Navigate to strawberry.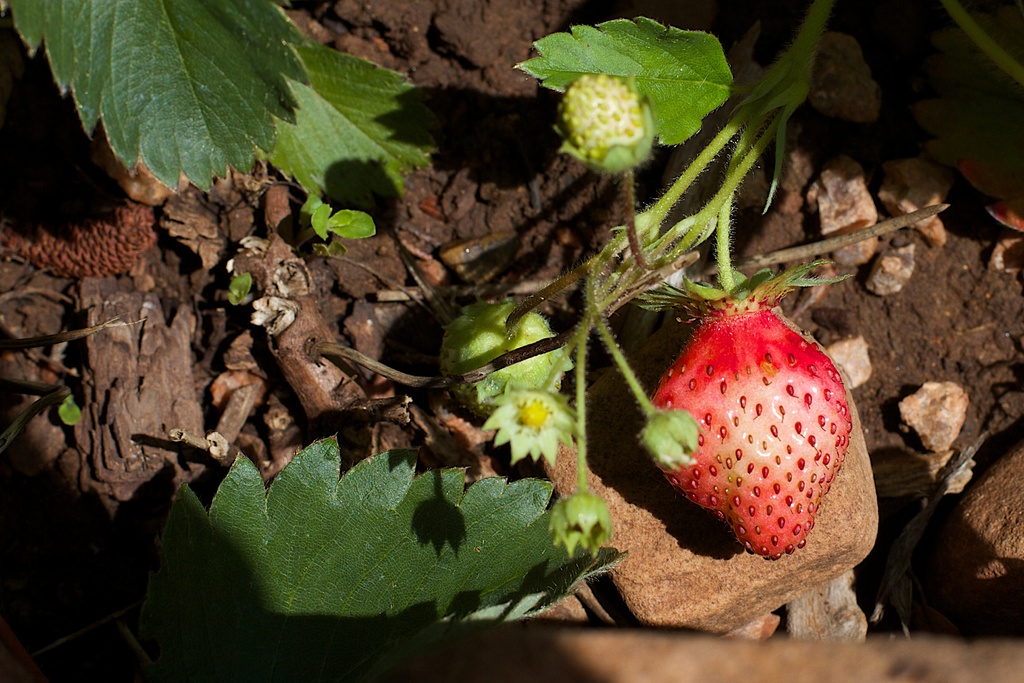
Navigation target: BBox(438, 296, 587, 415).
